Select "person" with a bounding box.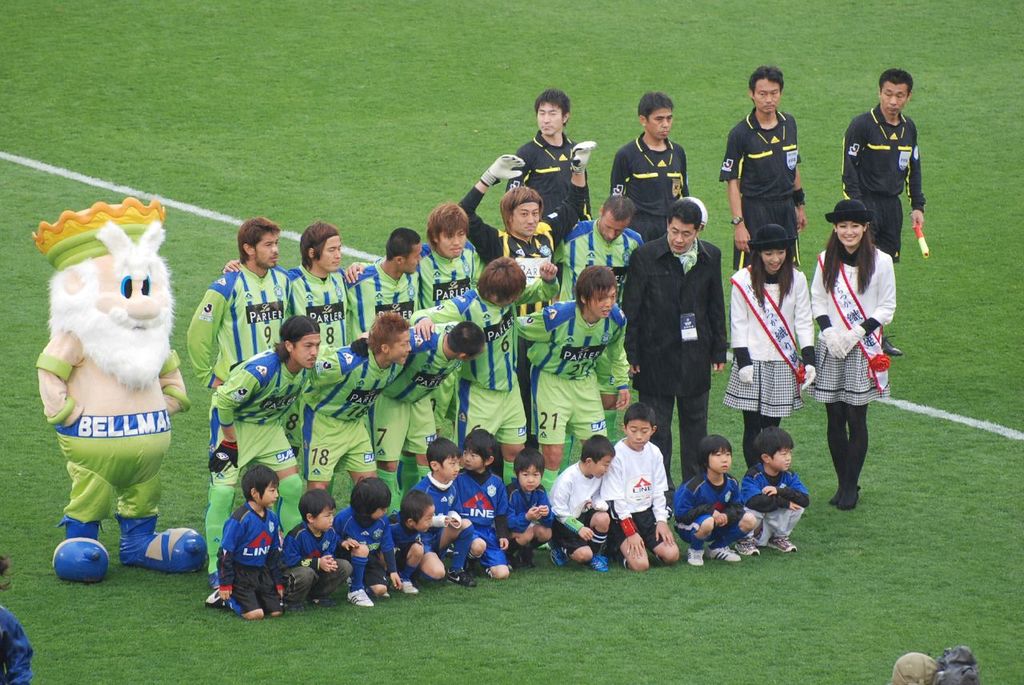
locate(0, 549, 42, 684).
